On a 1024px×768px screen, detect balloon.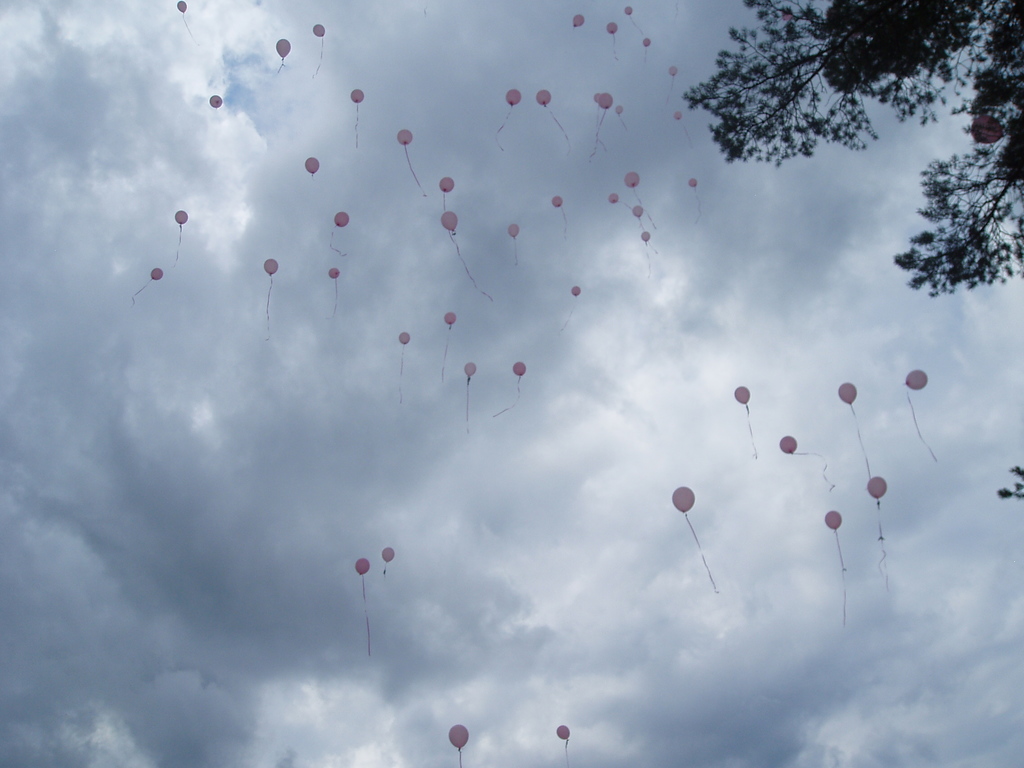
l=689, t=175, r=698, b=191.
